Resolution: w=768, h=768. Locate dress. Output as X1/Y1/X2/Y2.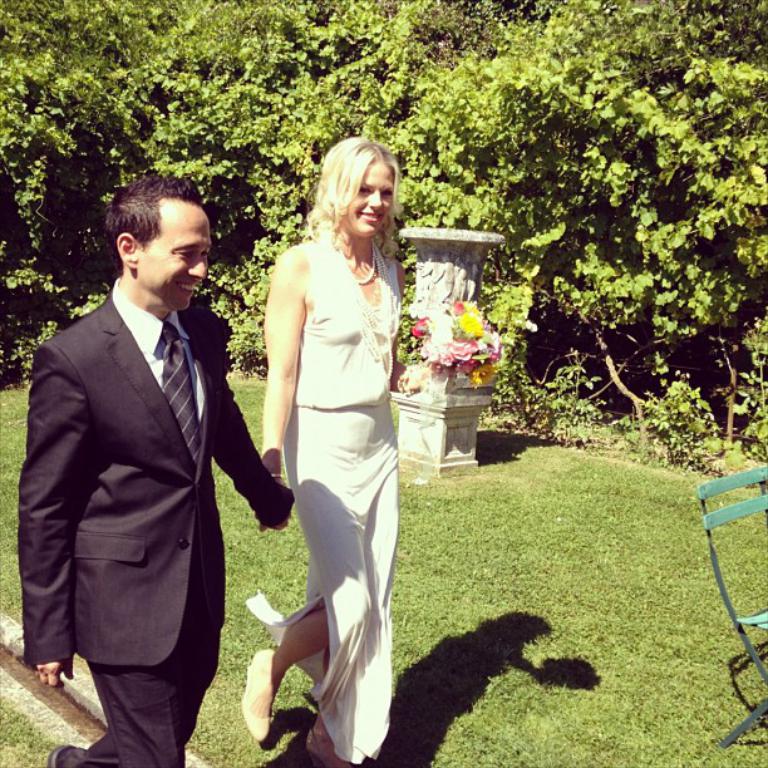
257/193/418/704.
